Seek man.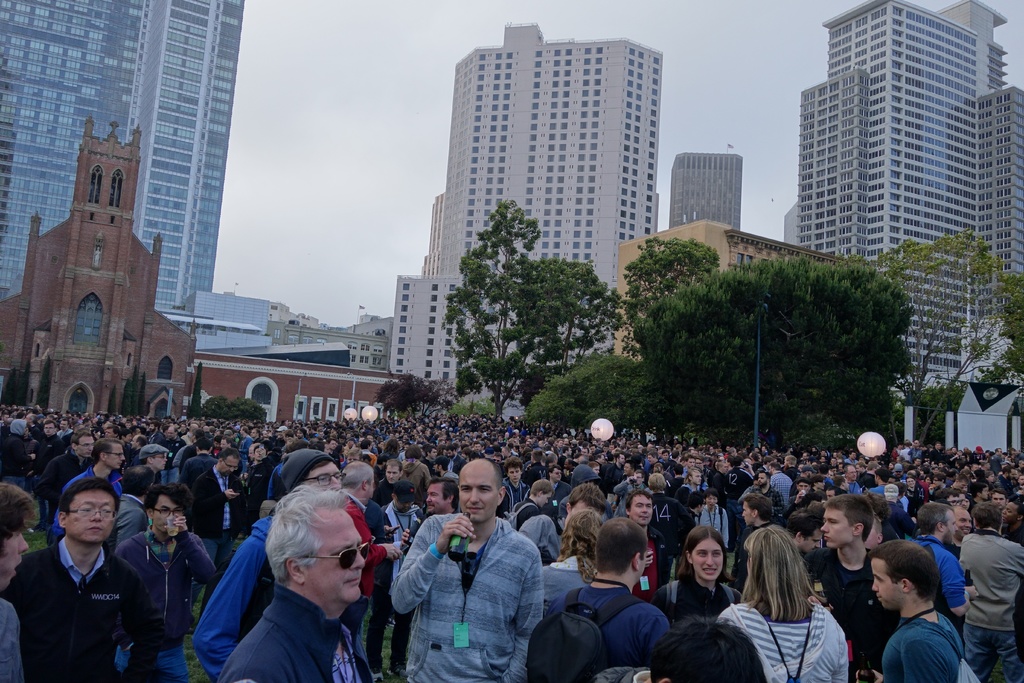
896,446,903,453.
